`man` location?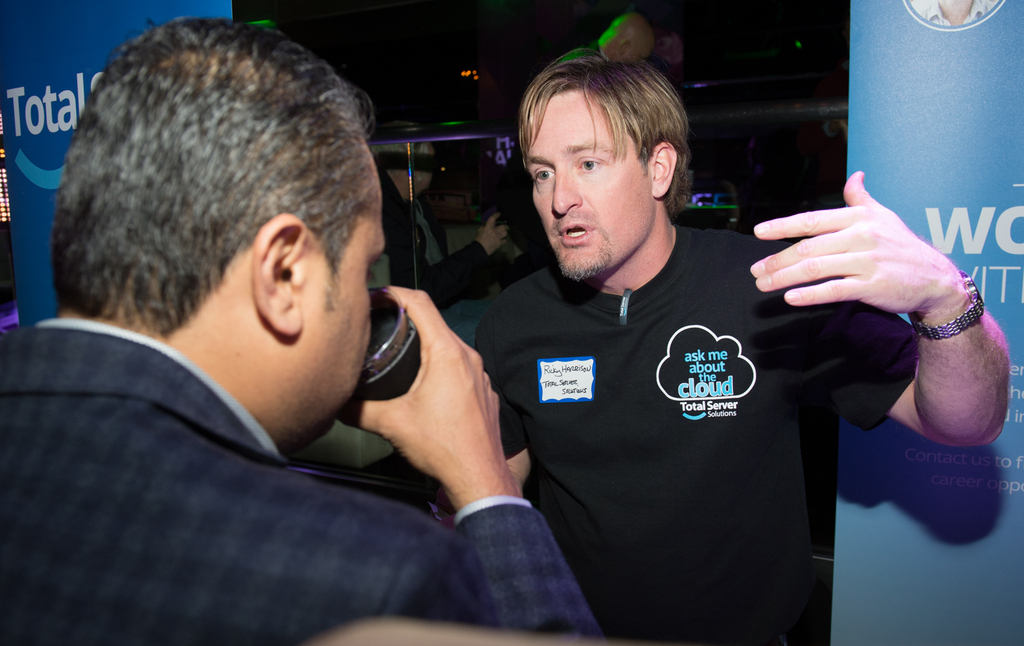
{"left": 477, "top": 45, "right": 1007, "bottom": 645}
